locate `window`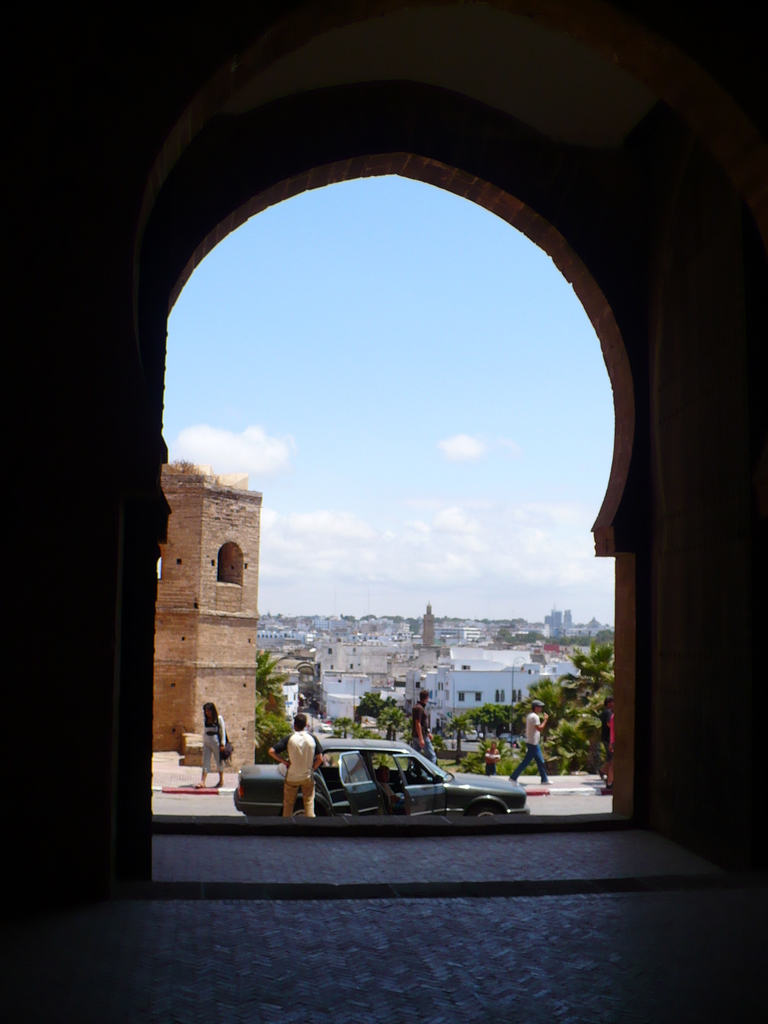
459,691,464,701
